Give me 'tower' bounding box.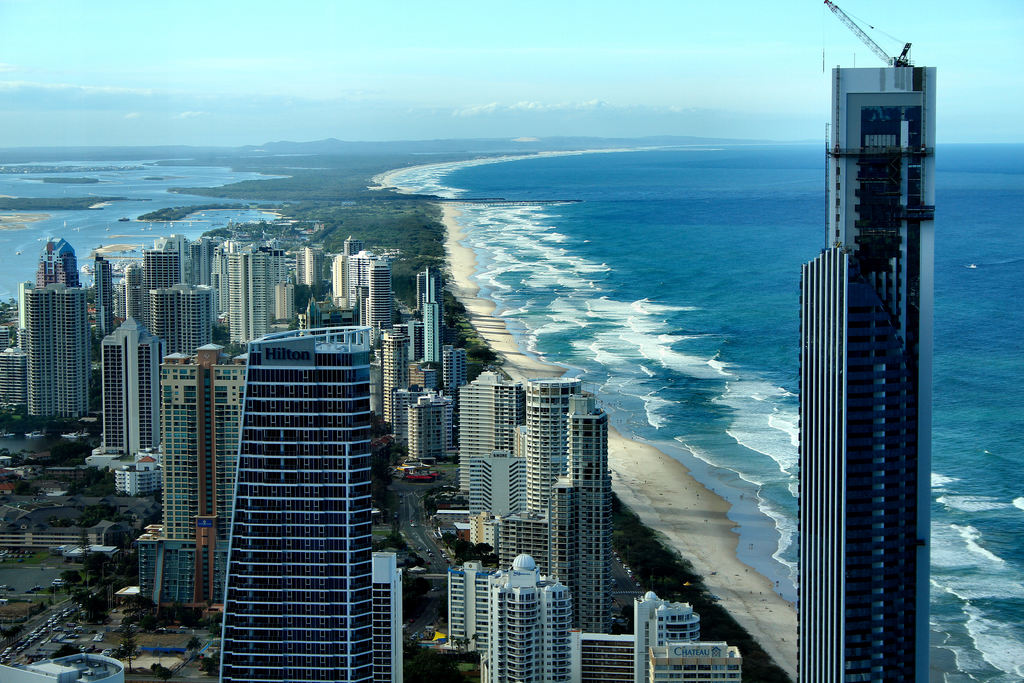
13, 202, 100, 443.
